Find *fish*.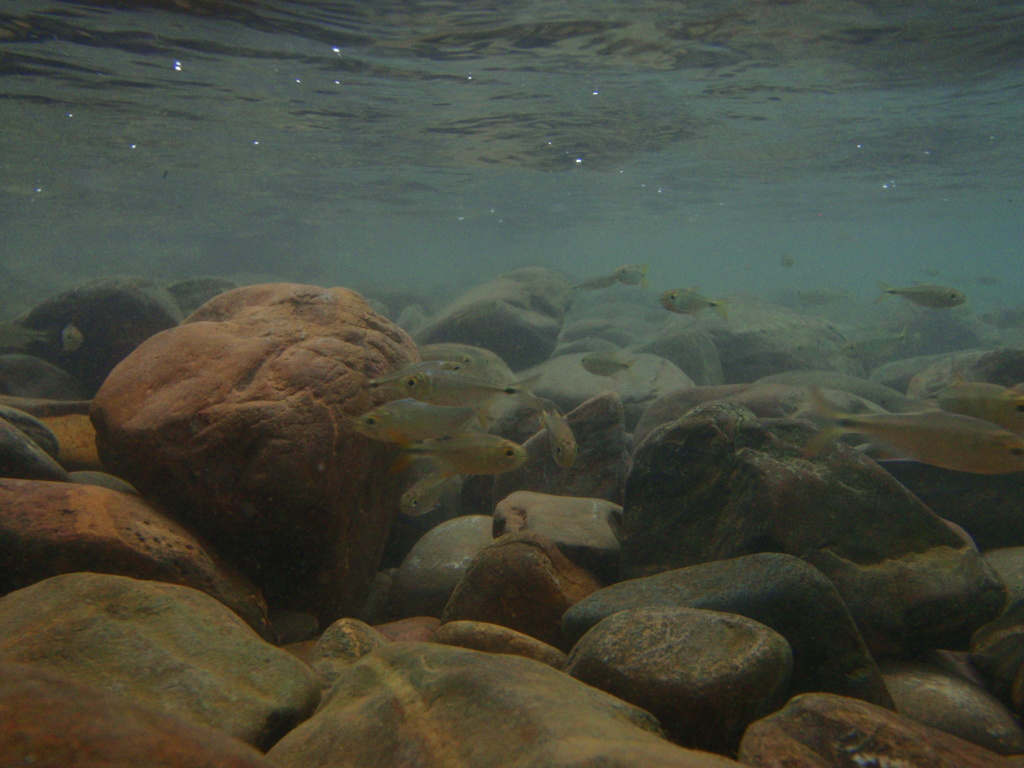
(left=850, top=329, right=911, bottom=358).
